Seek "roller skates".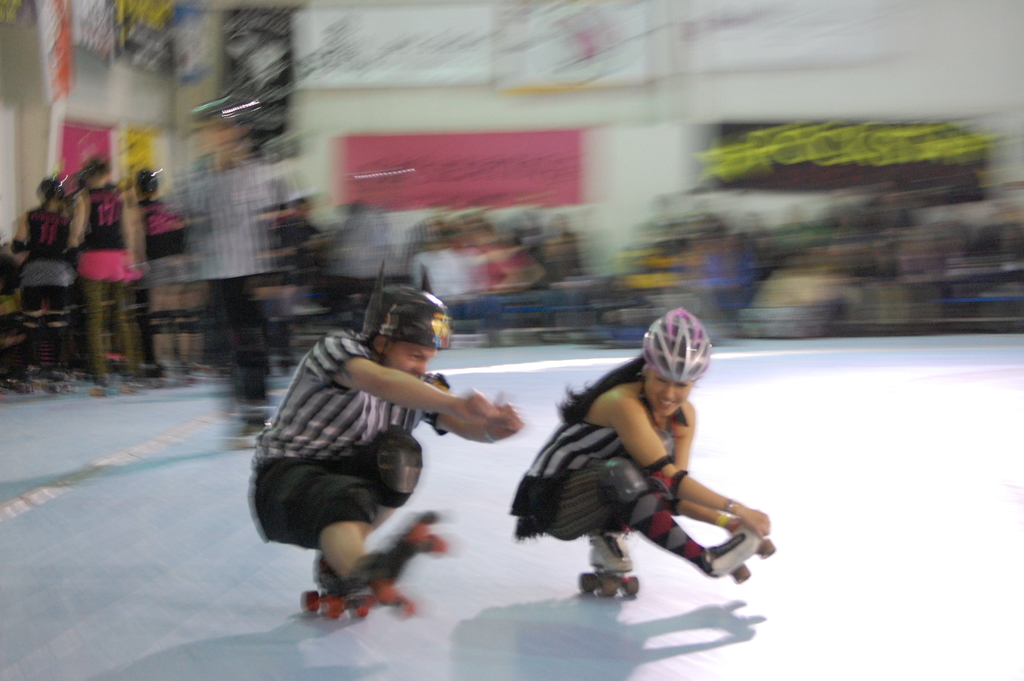
bbox(299, 557, 379, 623).
